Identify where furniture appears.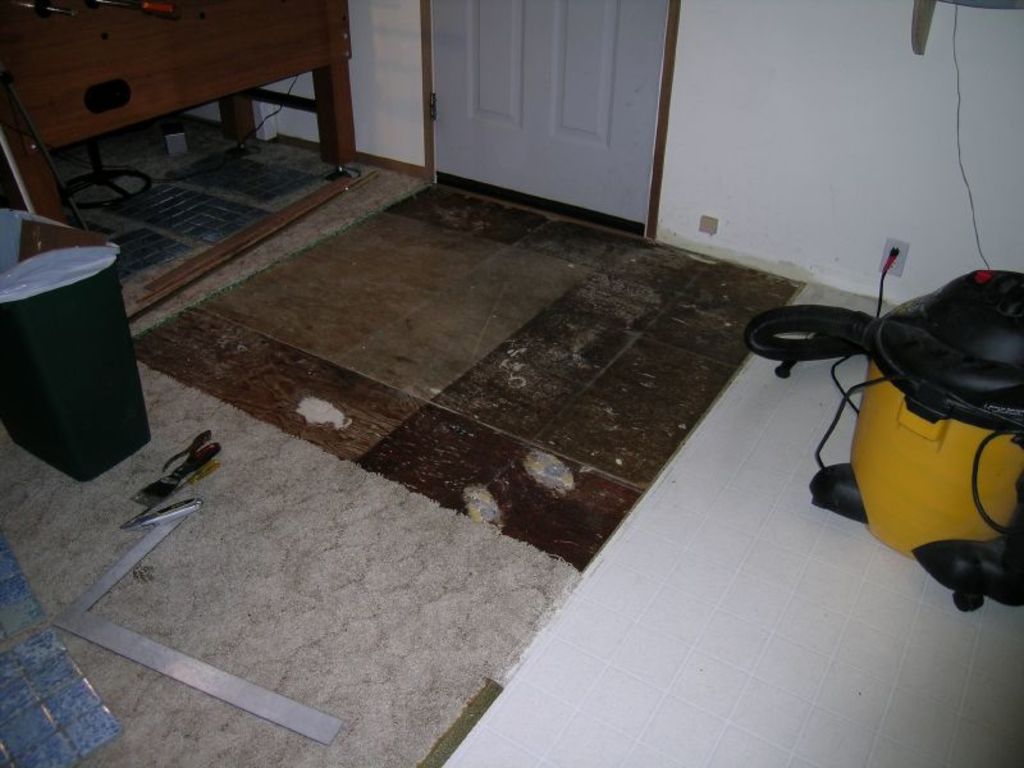
Appears at {"x1": 0, "y1": 0, "x2": 353, "y2": 225}.
